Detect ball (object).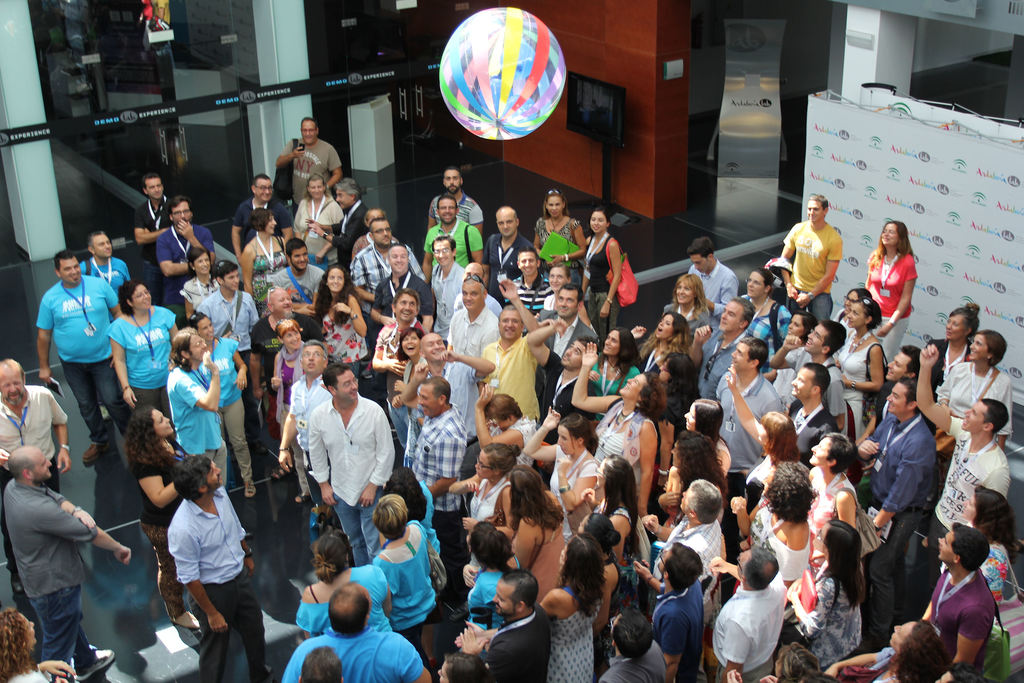
Detected at 440, 8, 567, 138.
